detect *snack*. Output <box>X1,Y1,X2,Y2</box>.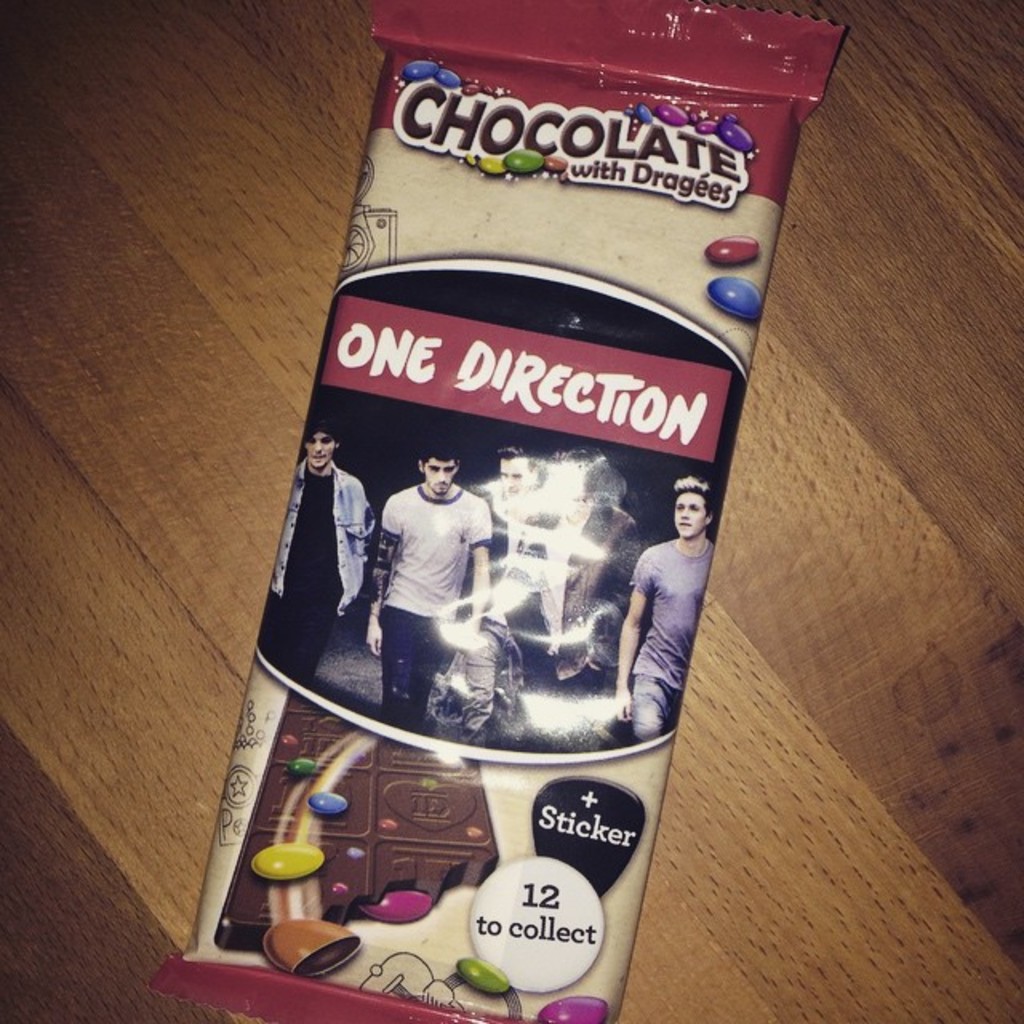
<box>259,915,357,978</box>.
